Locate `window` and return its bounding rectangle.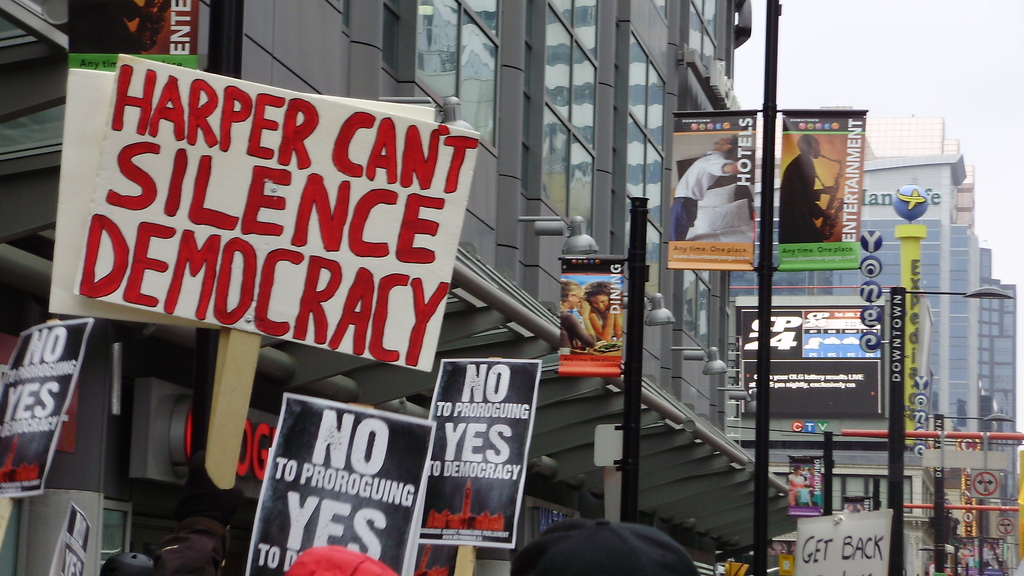
<region>458, 10, 499, 146</region>.
